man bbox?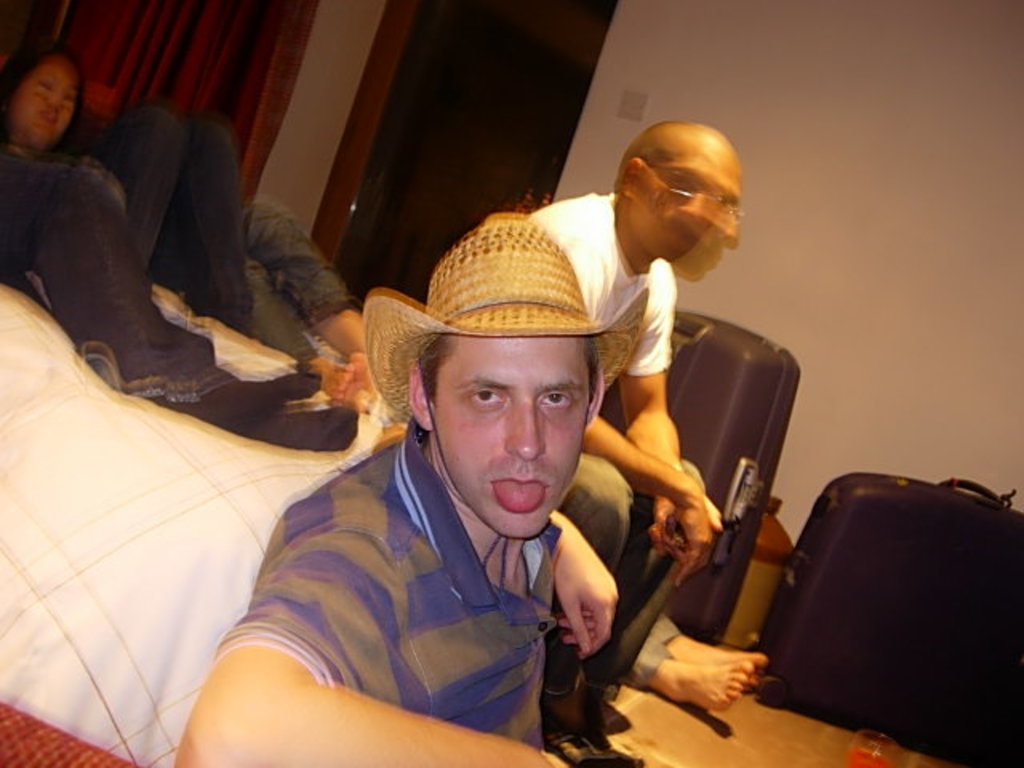
531:106:754:766
